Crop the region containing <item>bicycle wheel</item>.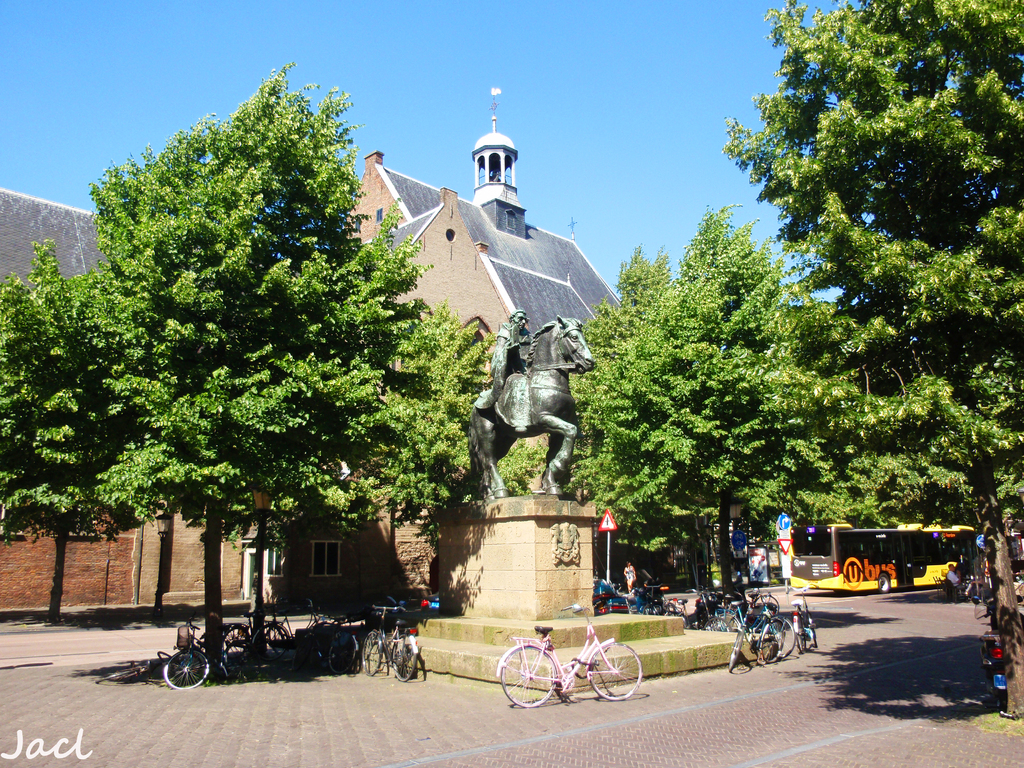
Crop region: 95, 668, 136, 685.
